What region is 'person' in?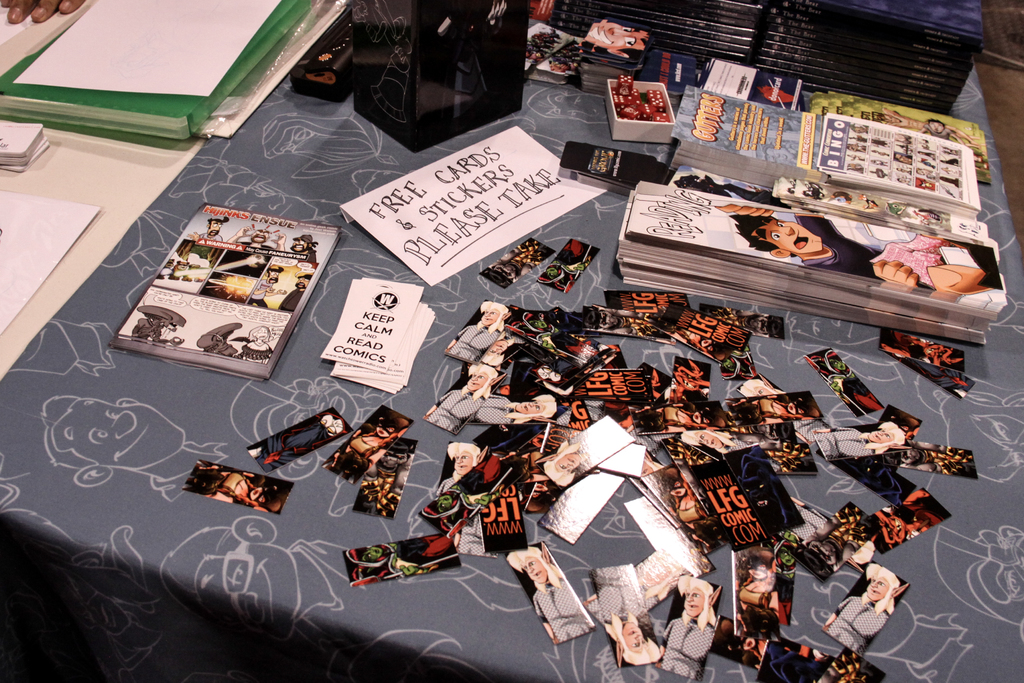
pyautogui.locateOnScreen(728, 211, 1005, 284).
